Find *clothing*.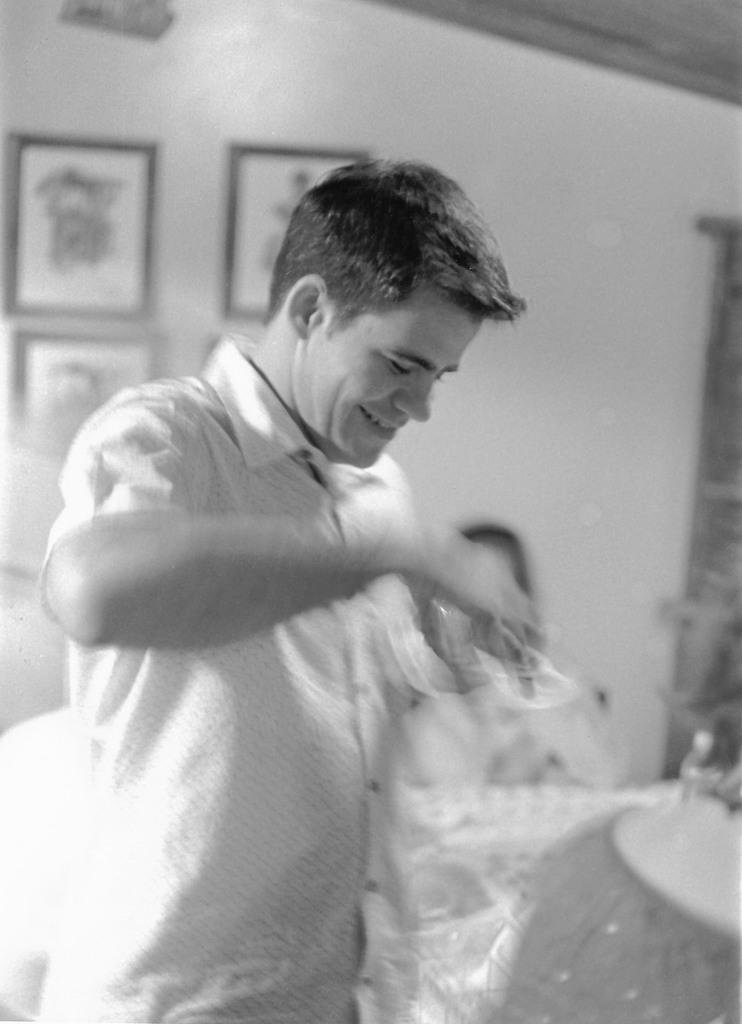
crop(406, 650, 628, 778).
